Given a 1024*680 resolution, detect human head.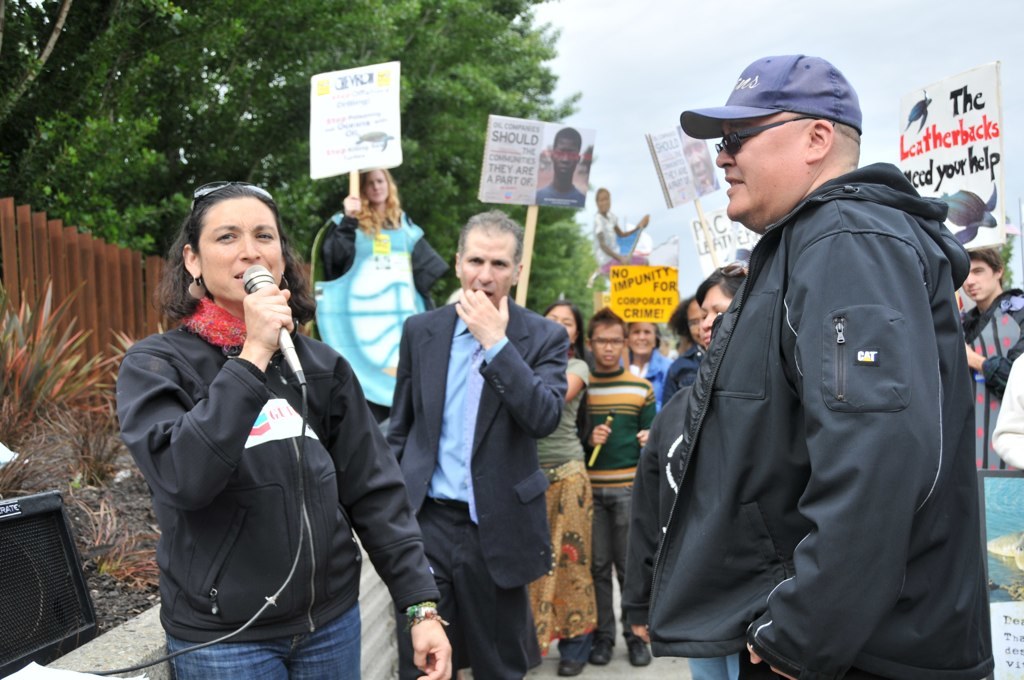
locate(713, 51, 861, 230).
